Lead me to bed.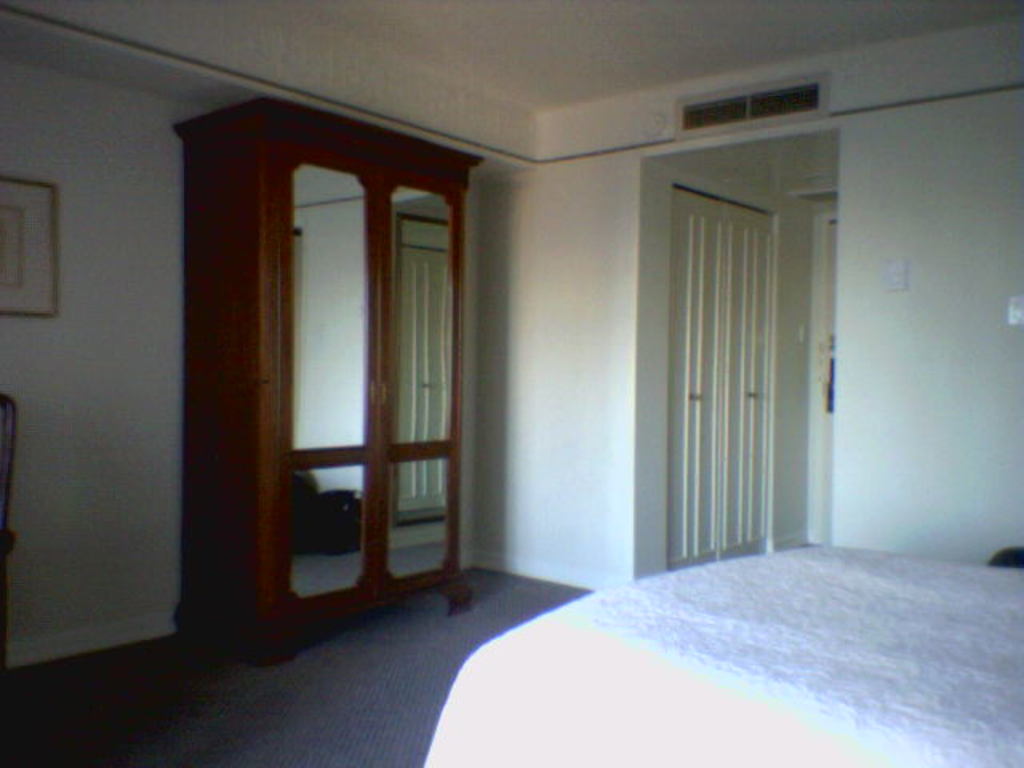
Lead to region(430, 488, 1023, 763).
